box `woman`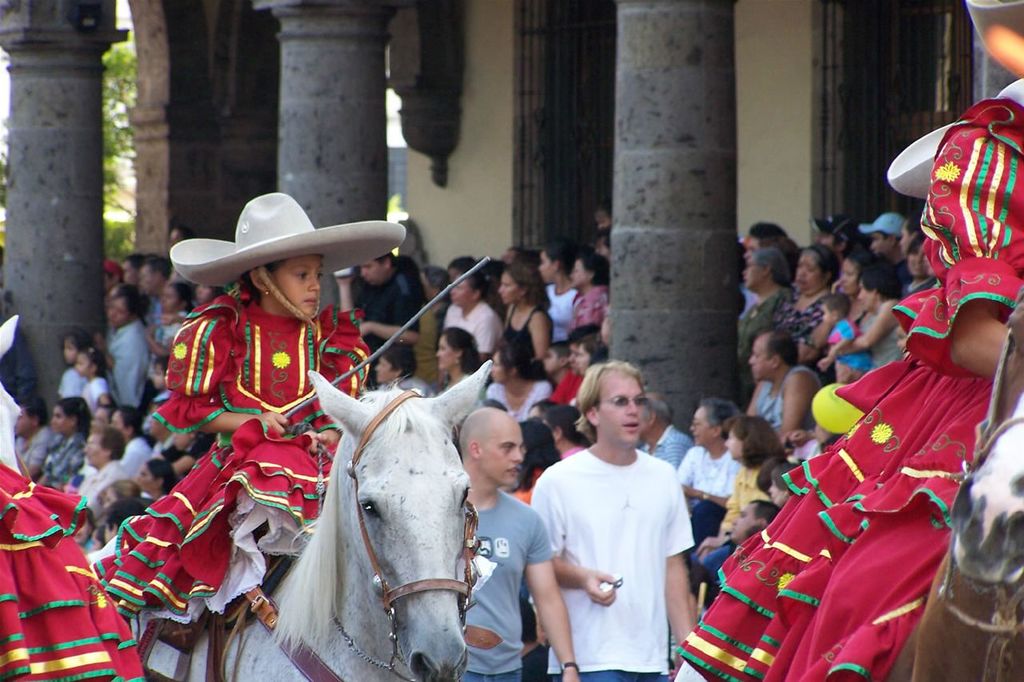
[x1=435, y1=328, x2=483, y2=387]
